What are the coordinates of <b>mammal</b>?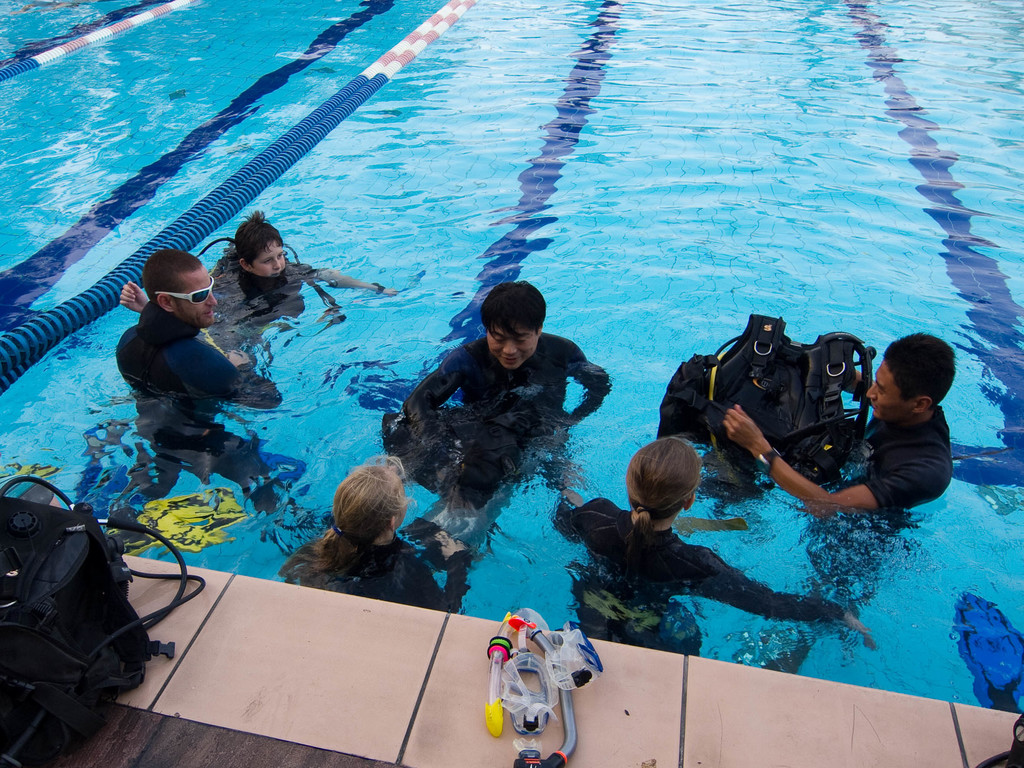
118 210 397 331.
